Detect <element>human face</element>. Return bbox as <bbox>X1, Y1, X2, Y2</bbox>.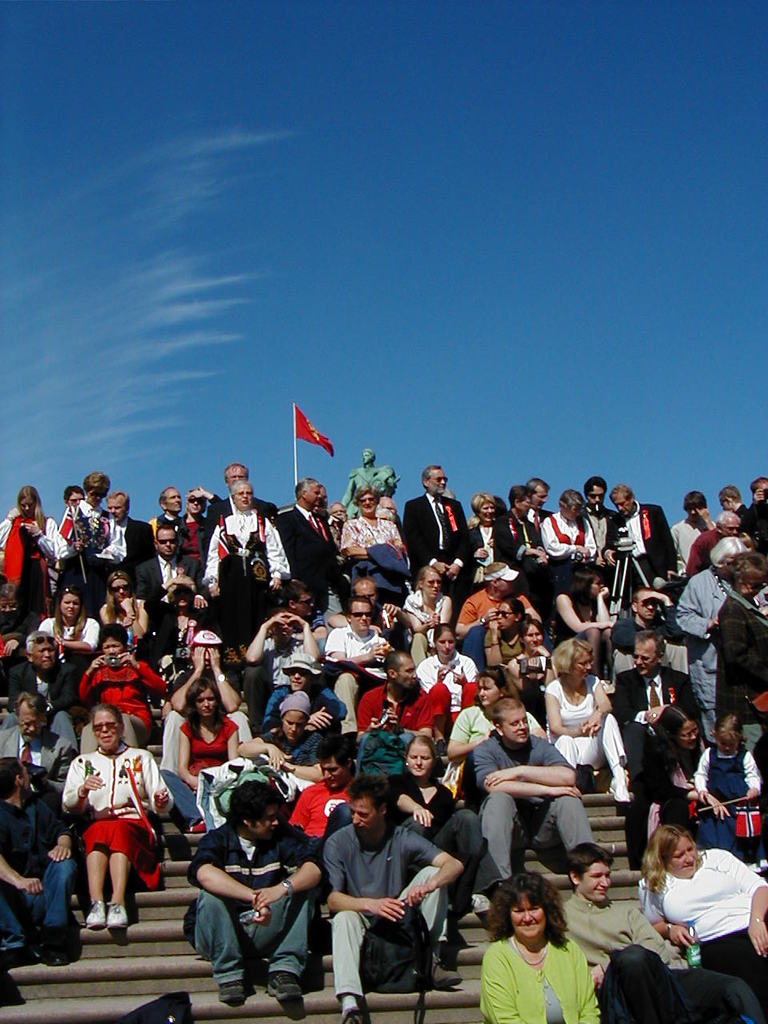
<bbox>436, 630, 457, 660</bbox>.
